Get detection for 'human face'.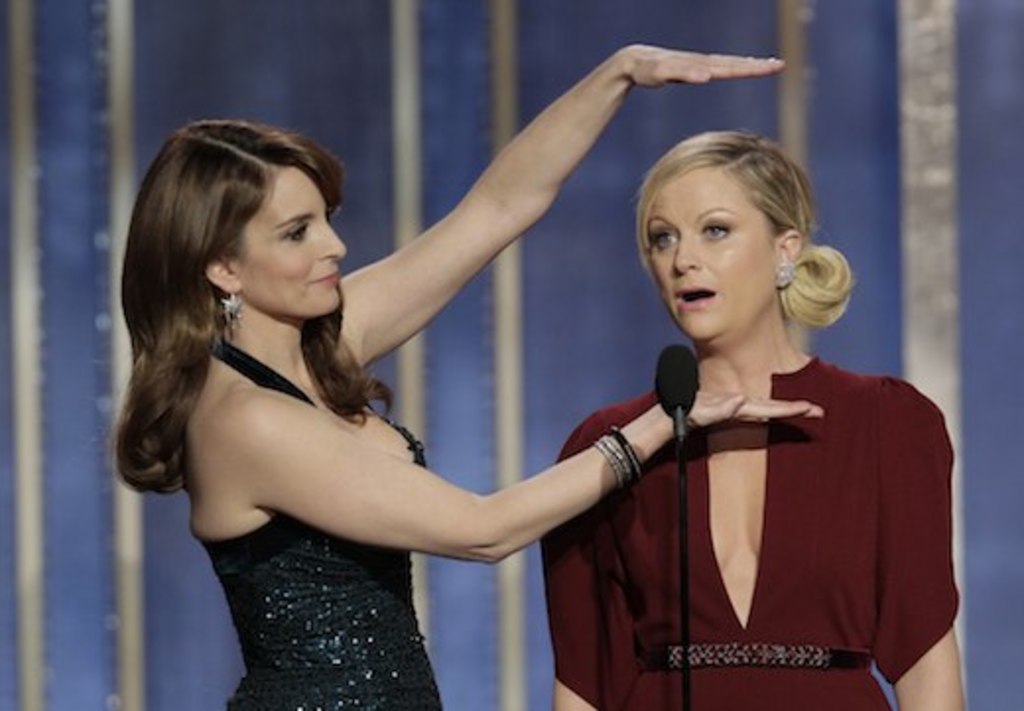
Detection: bbox=(644, 162, 784, 345).
